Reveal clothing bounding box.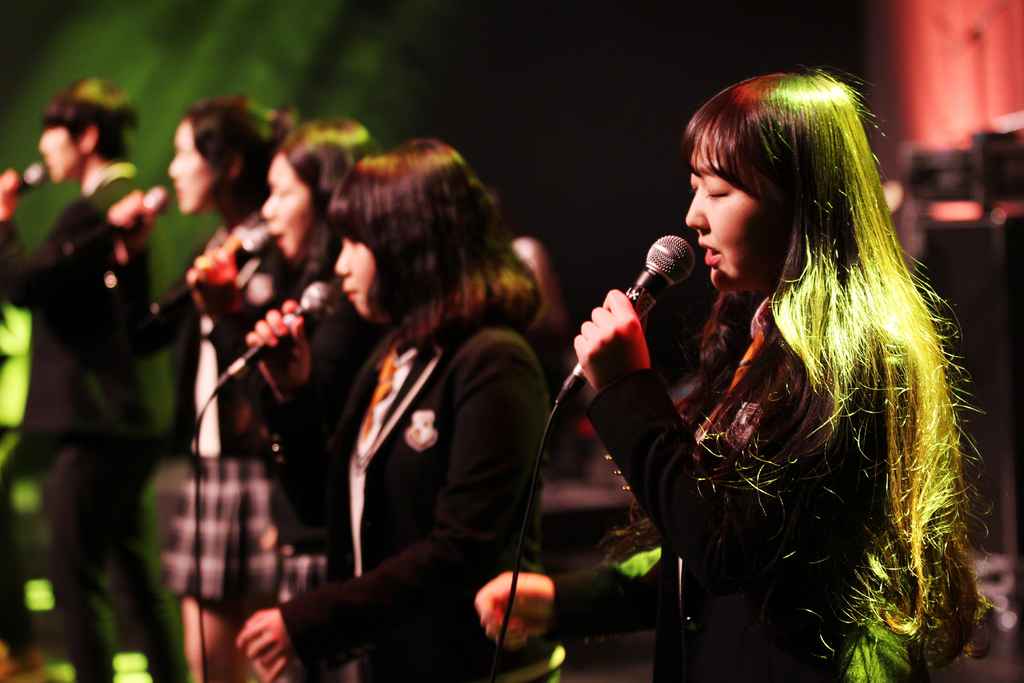
Revealed: [246, 252, 386, 682].
